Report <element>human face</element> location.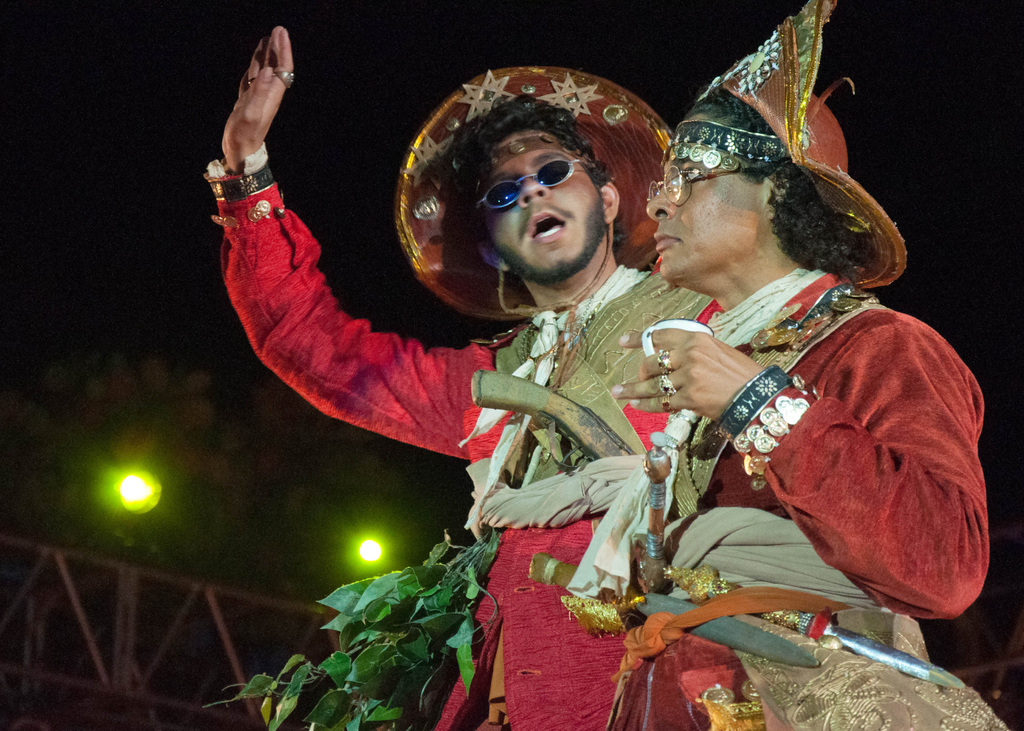
Report: 648 111 771 285.
